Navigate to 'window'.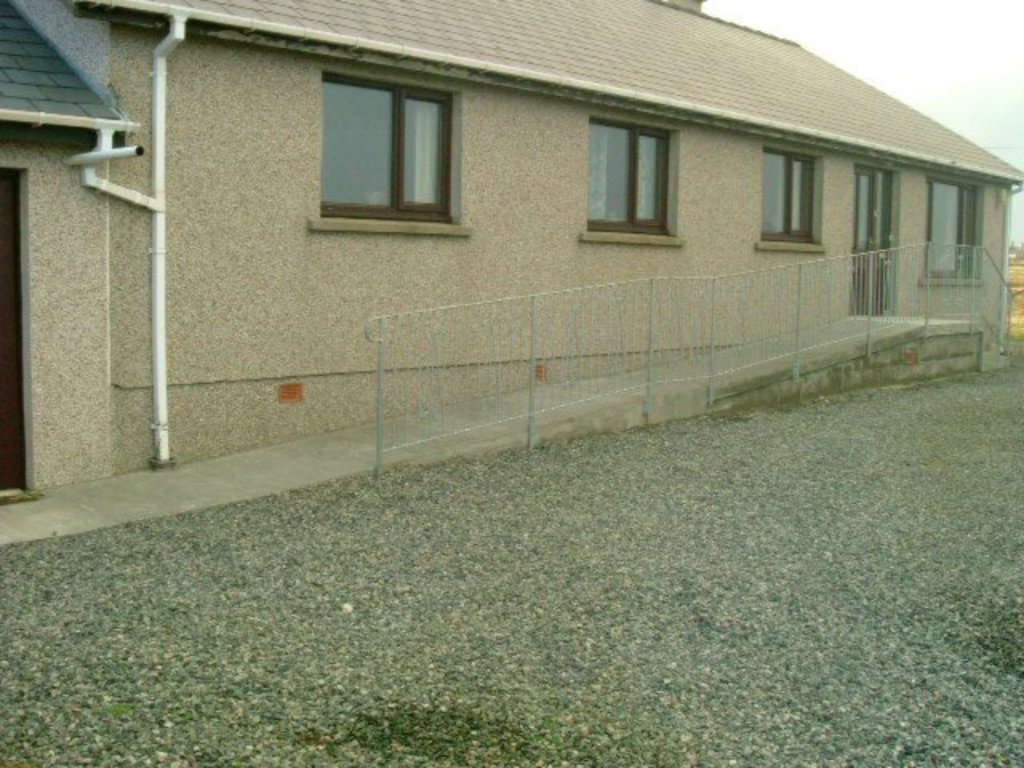
Navigation target: <box>317,62,467,218</box>.
